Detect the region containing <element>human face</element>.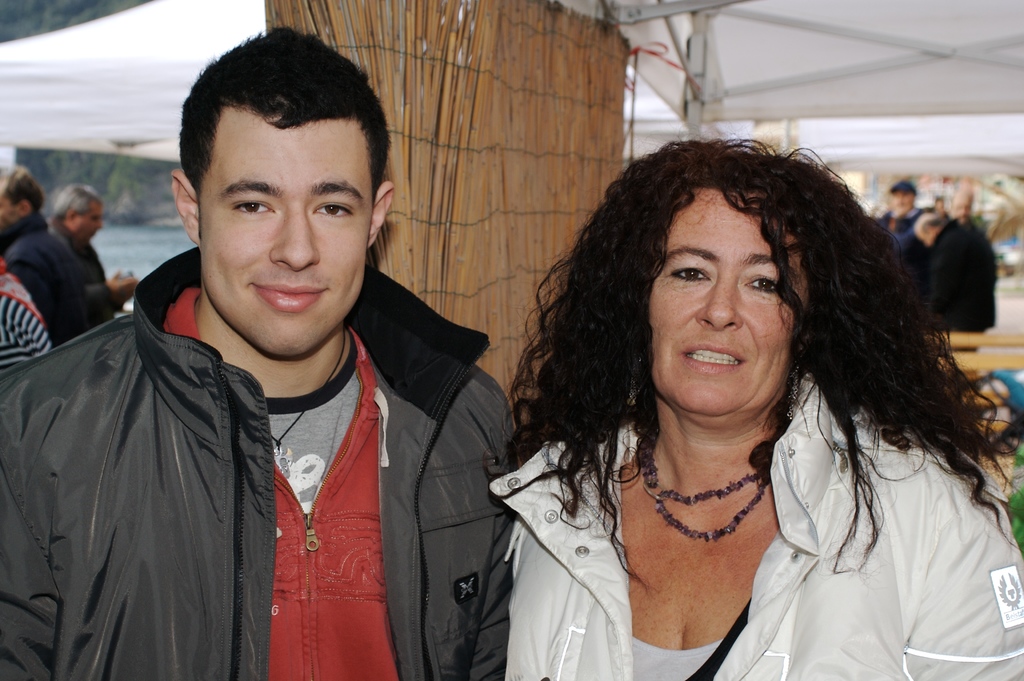
(x1=650, y1=183, x2=808, y2=425).
